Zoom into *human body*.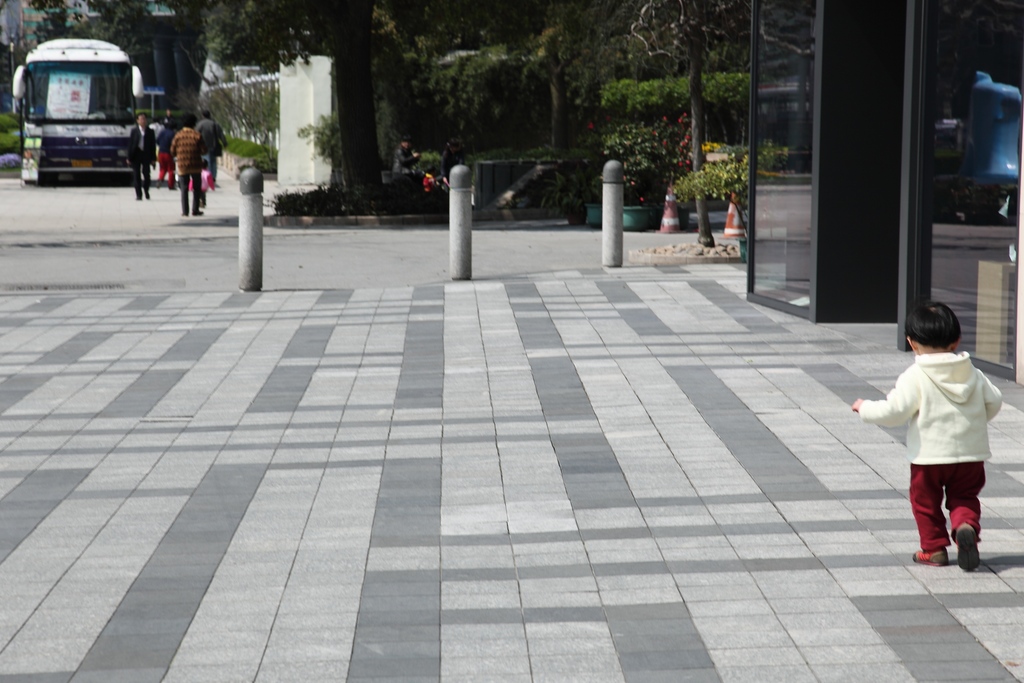
Zoom target: crop(131, 110, 157, 202).
